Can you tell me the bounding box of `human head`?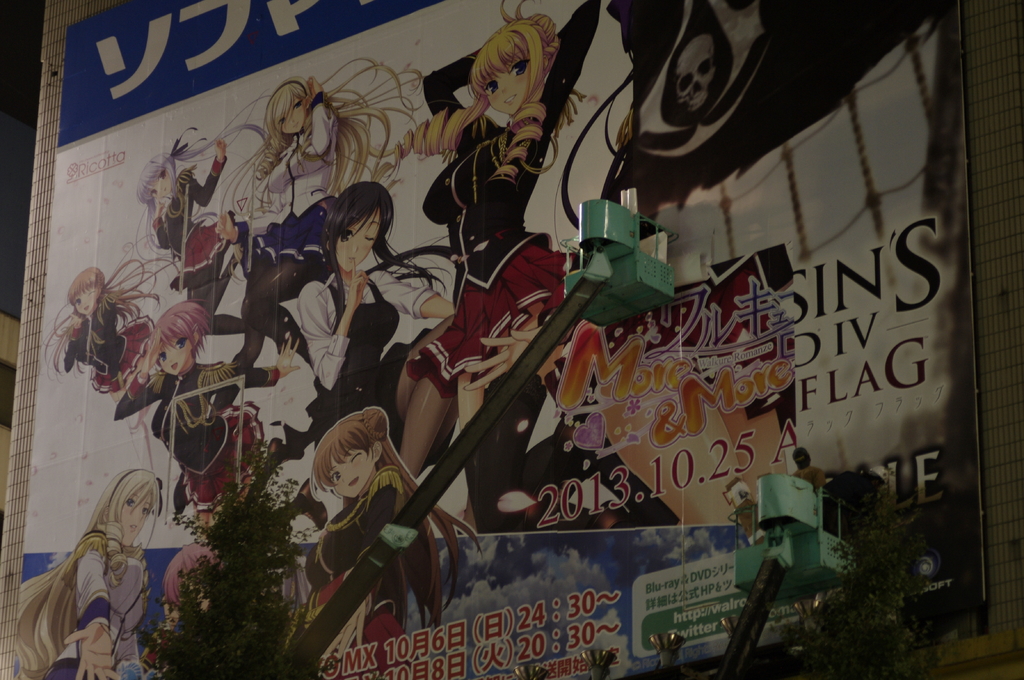
bbox(467, 0, 561, 118).
